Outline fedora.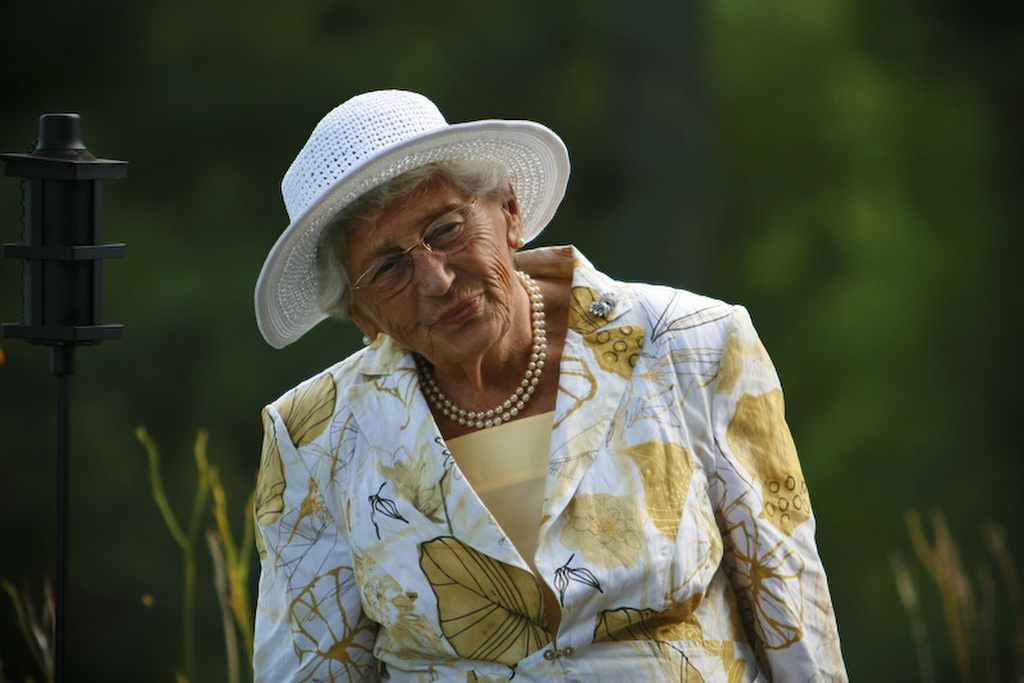
Outline: <bbox>257, 92, 574, 351</bbox>.
